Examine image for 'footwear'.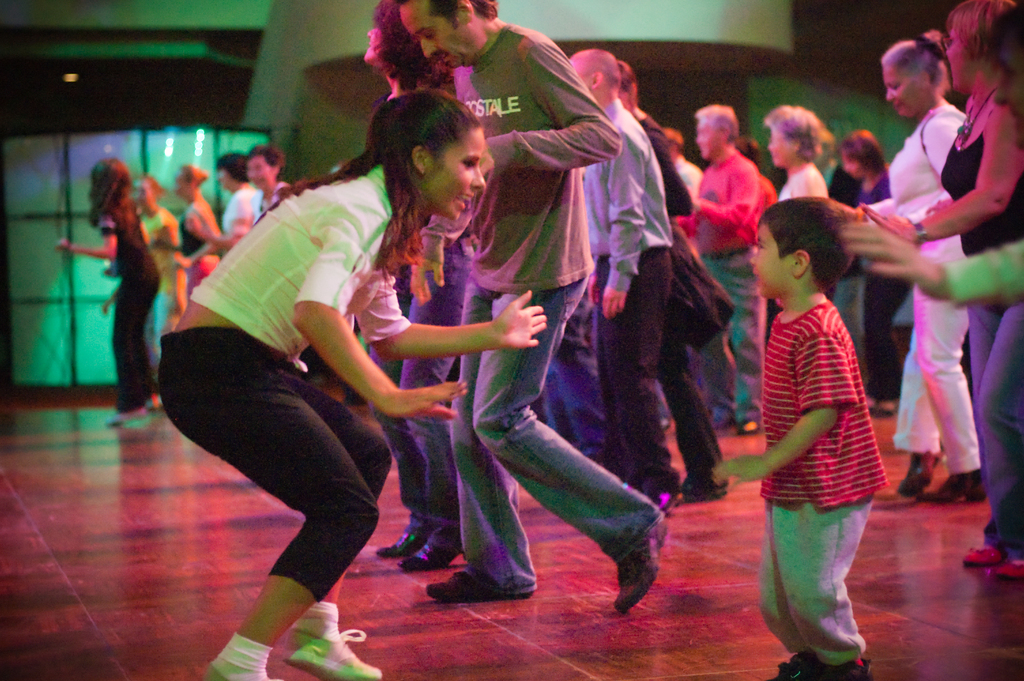
Examination result: (x1=961, y1=543, x2=1000, y2=569).
